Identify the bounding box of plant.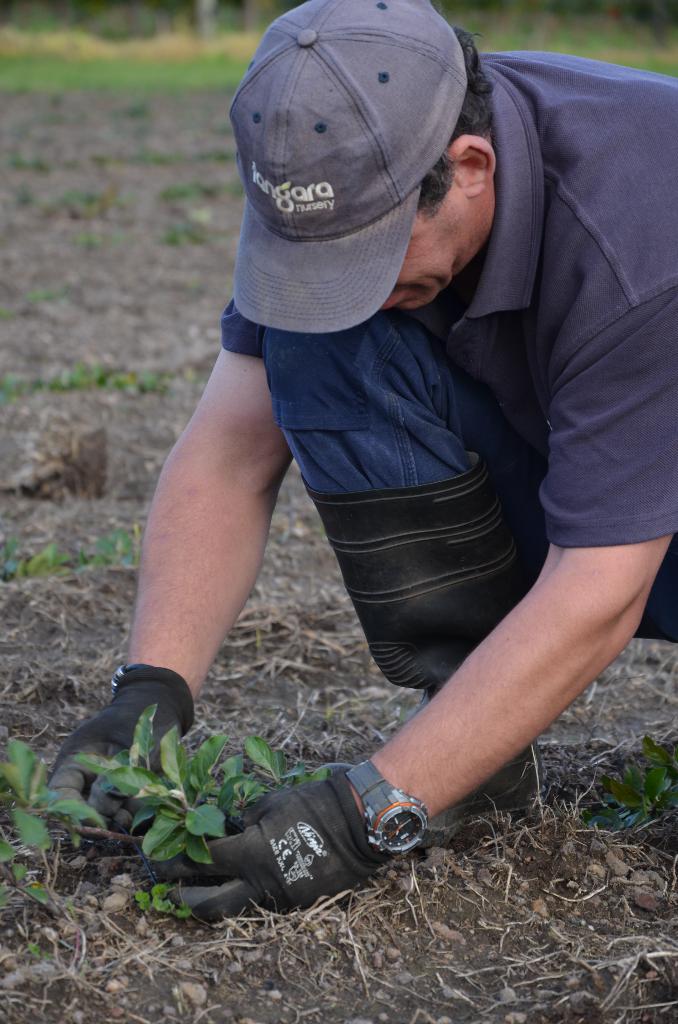
Rect(0, 305, 17, 316).
